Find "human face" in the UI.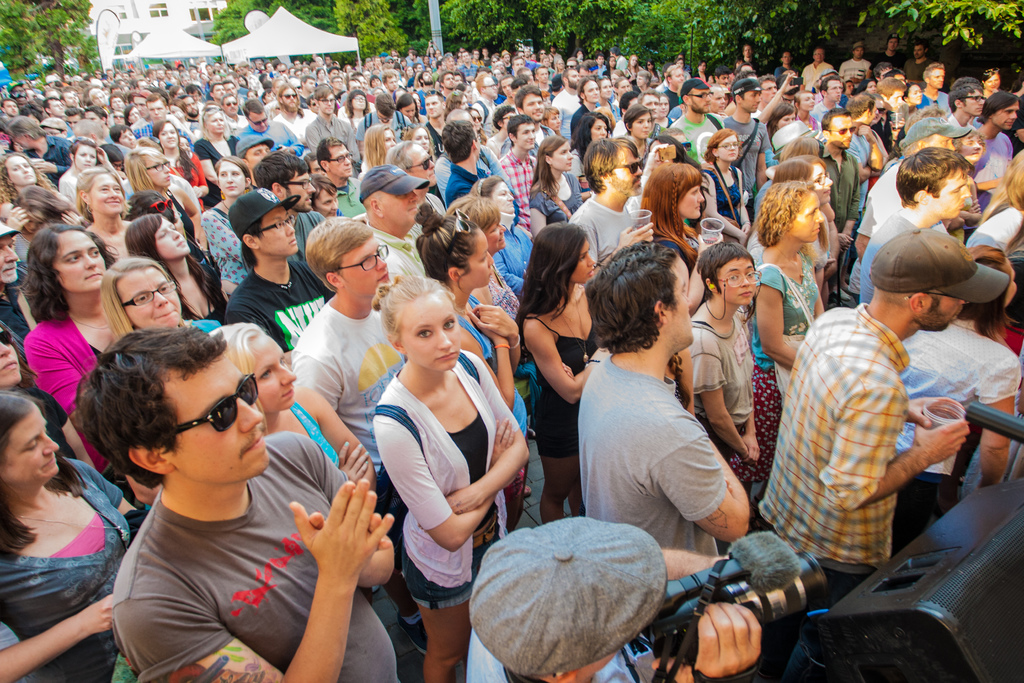
UI element at region(53, 230, 111, 294).
